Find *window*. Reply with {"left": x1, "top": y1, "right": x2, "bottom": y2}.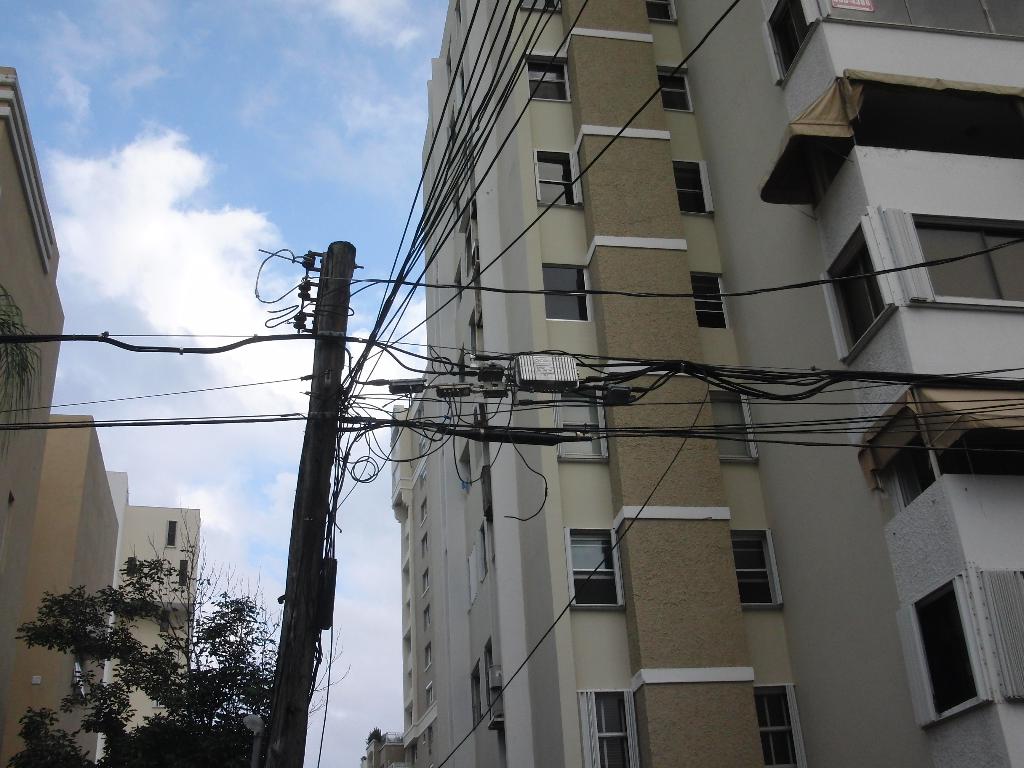
{"left": 458, "top": 62, "right": 467, "bottom": 100}.
